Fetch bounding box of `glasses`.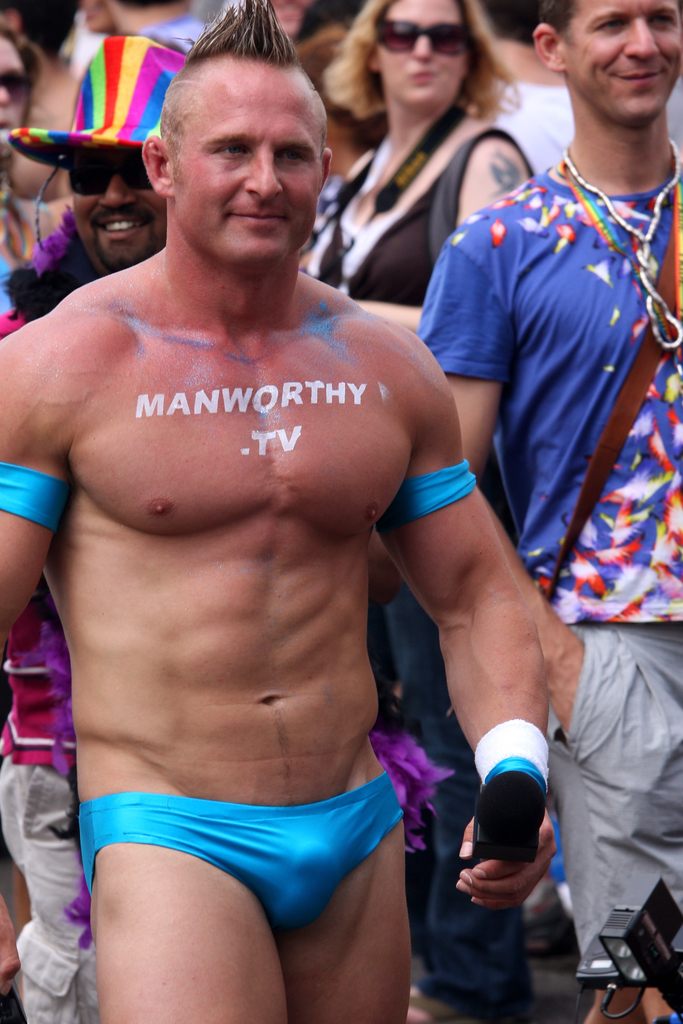
Bbox: <bbox>374, 16, 475, 54</bbox>.
